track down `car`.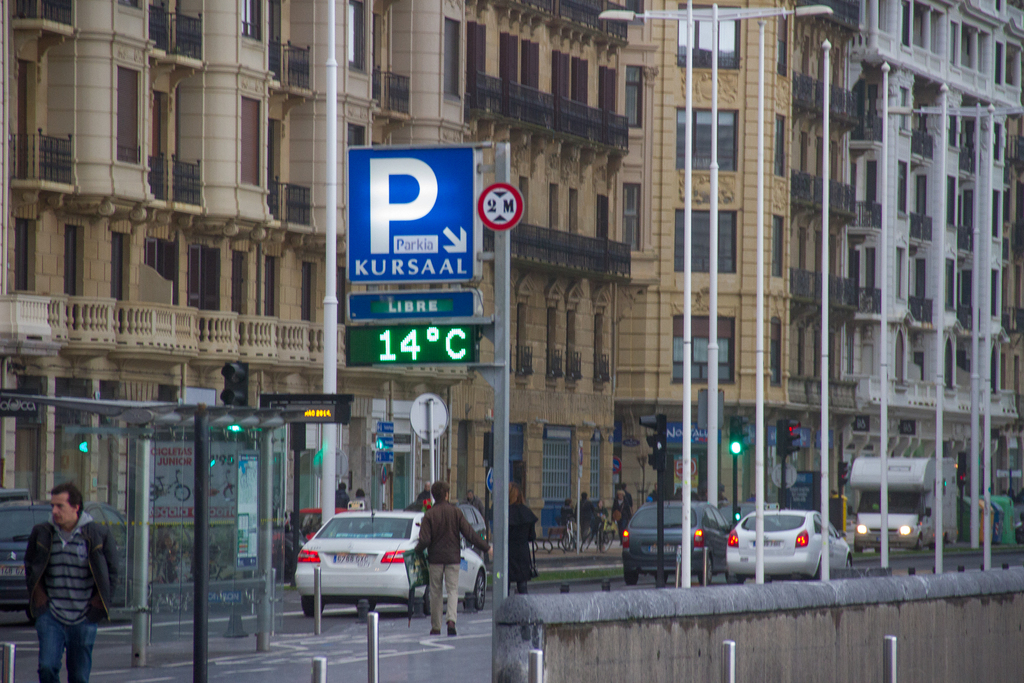
Tracked to <bbox>273, 505, 350, 587</bbox>.
